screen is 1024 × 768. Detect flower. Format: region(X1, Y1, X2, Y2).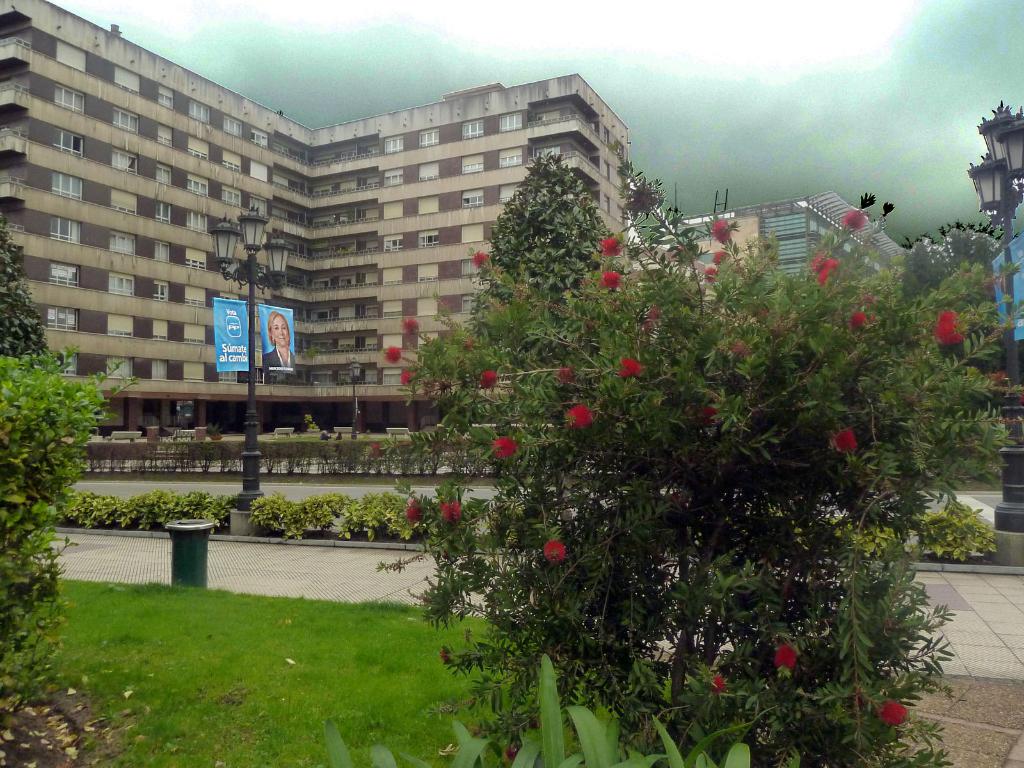
region(401, 368, 412, 385).
